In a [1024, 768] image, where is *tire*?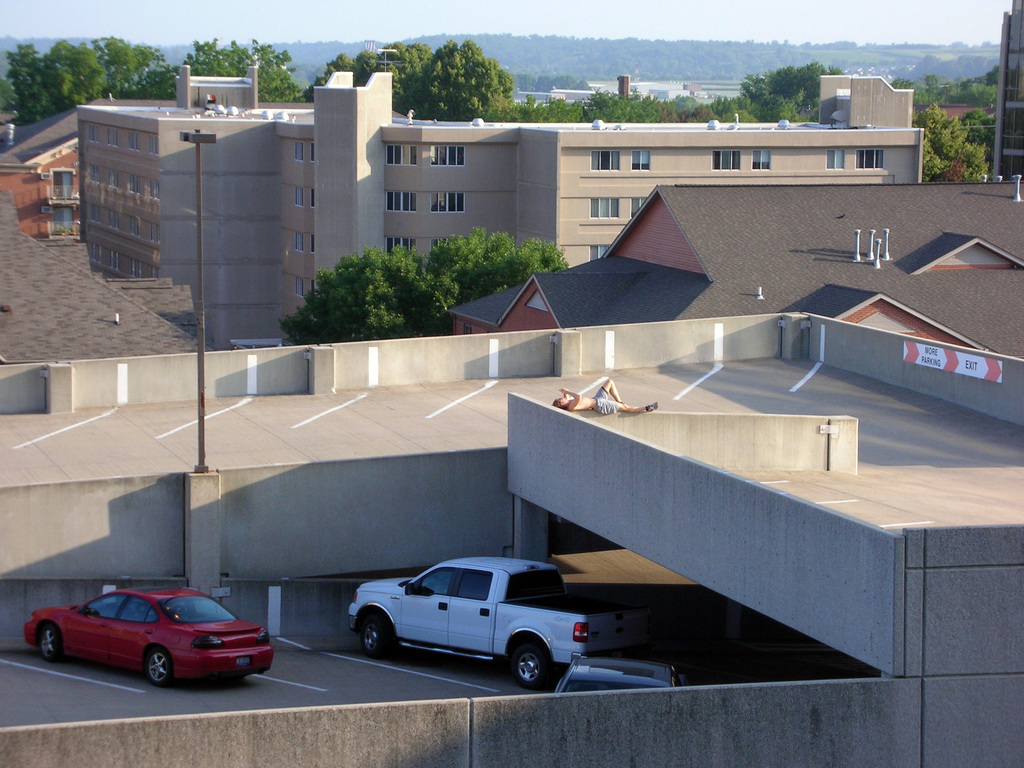
507,636,547,684.
